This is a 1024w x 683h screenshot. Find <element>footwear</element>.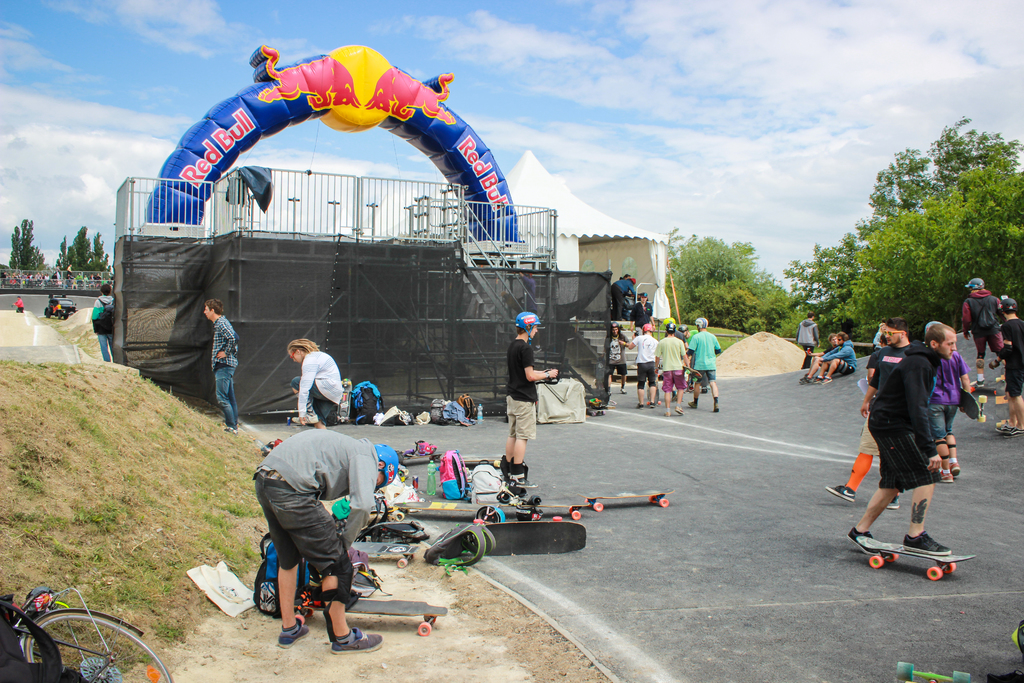
Bounding box: 510:473:541:488.
